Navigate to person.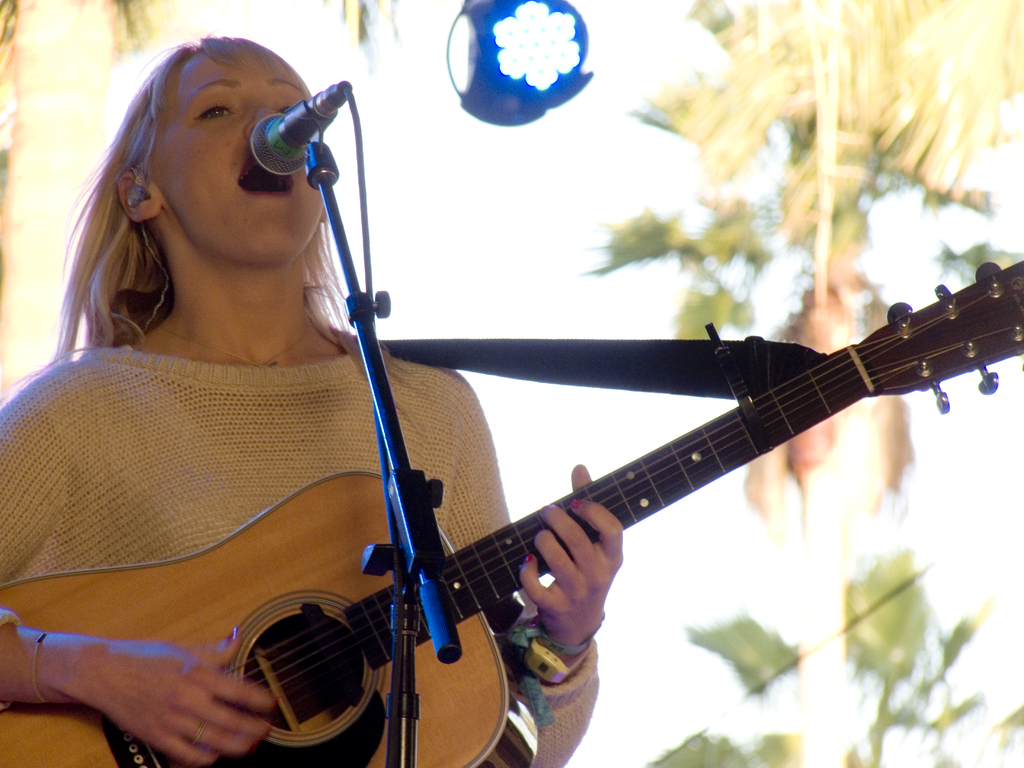
Navigation target: box=[29, 33, 485, 767].
